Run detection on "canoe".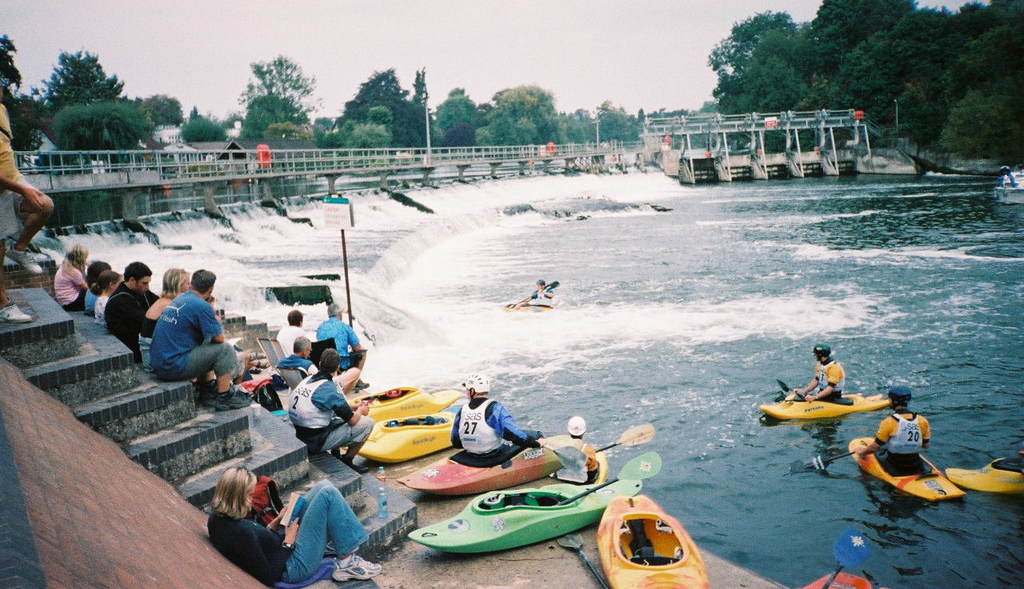
Result: [398, 433, 570, 499].
